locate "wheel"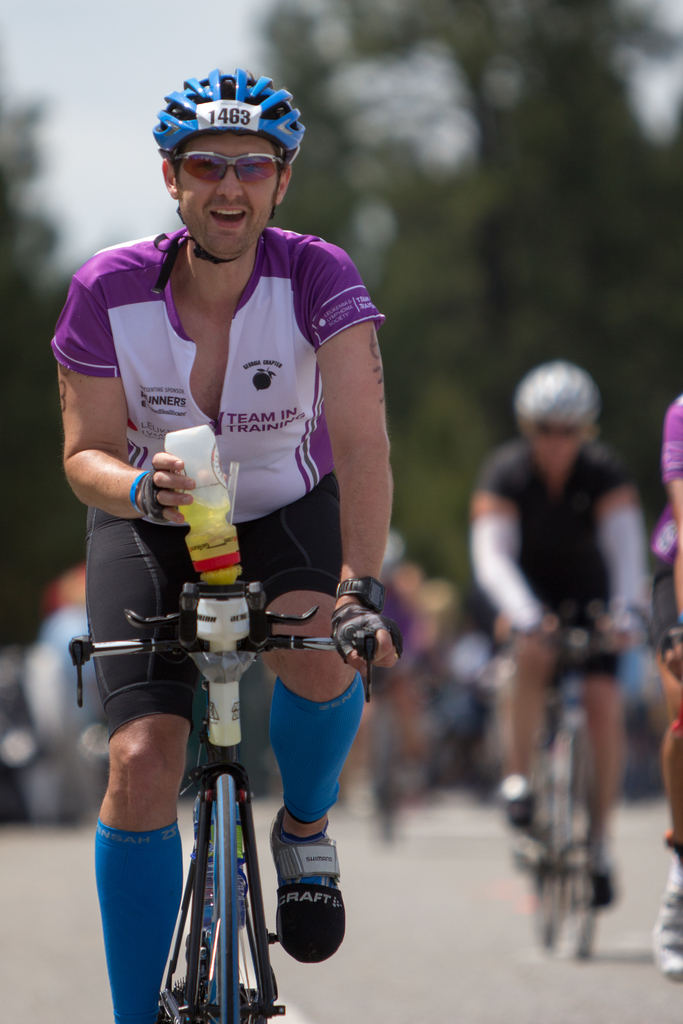
(x1=554, y1=723, x2=604, y2=963)
